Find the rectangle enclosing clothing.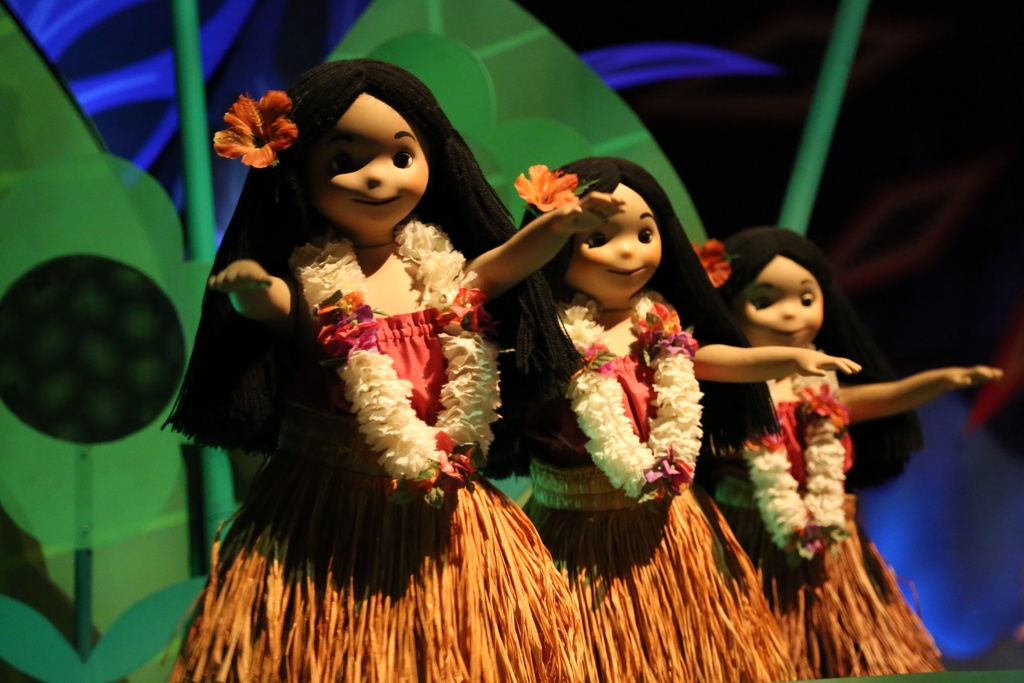
select_region(520, 349, 797, 682).
